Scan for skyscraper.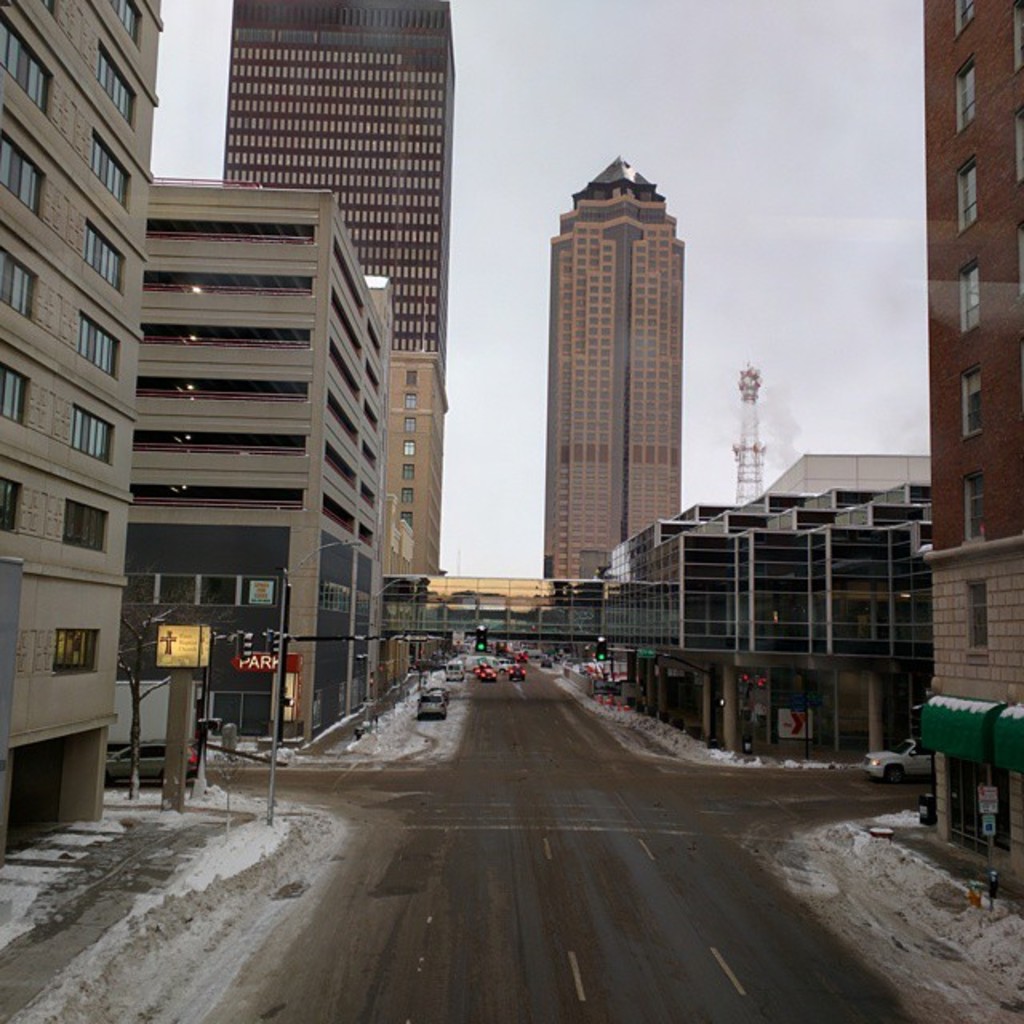
Scan result: <box>510,134,715,602</box>.
